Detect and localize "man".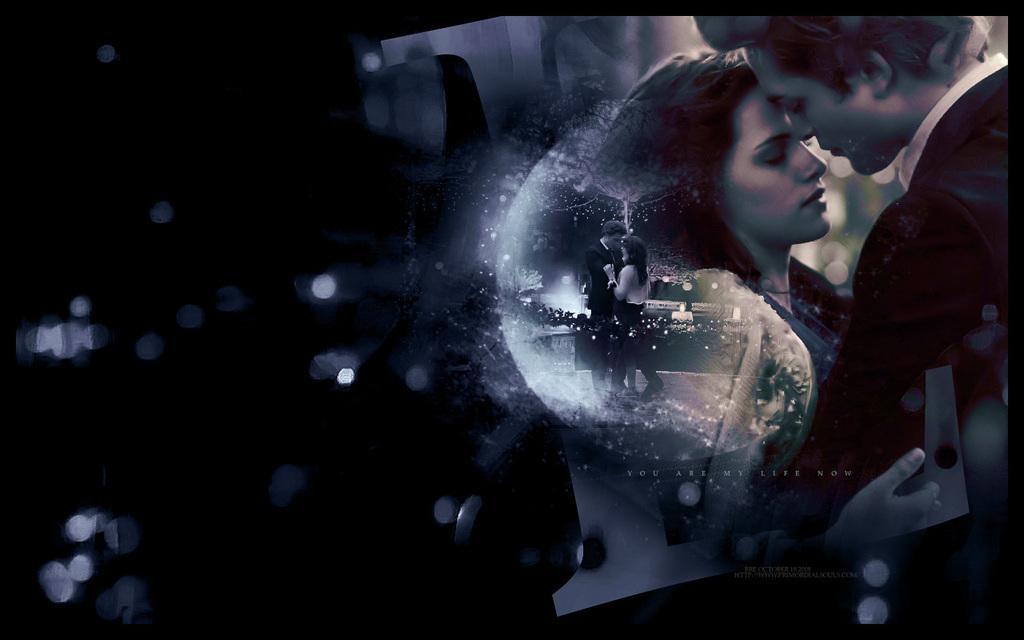
Localized at [683,44,975,486].
